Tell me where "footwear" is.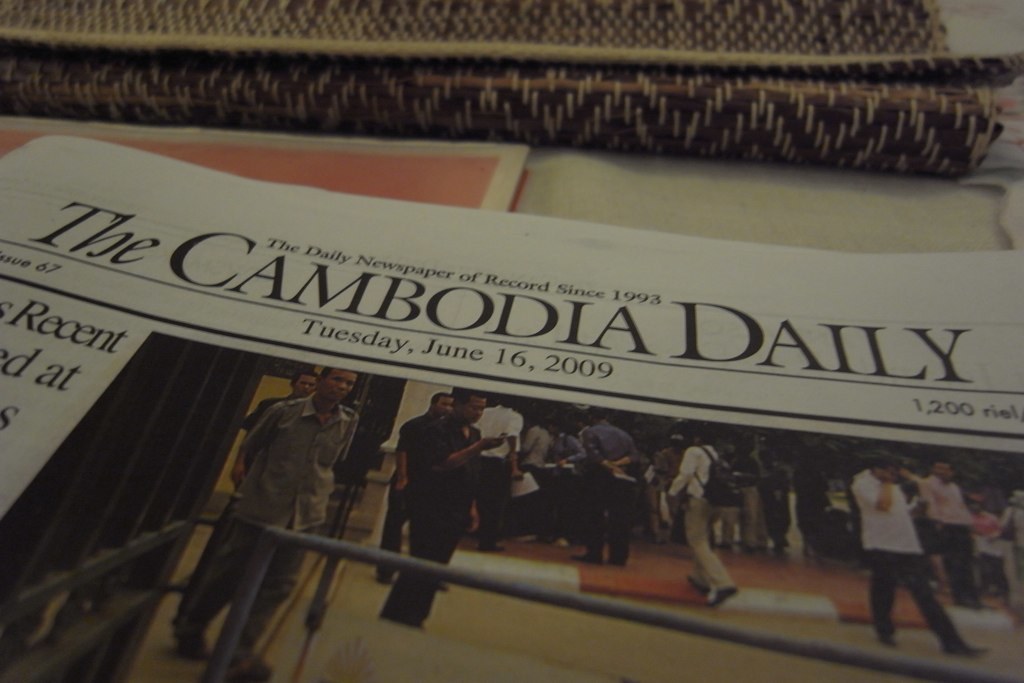
"footwear" is at <bbox>706, 587, 736, 607</bbox>.
